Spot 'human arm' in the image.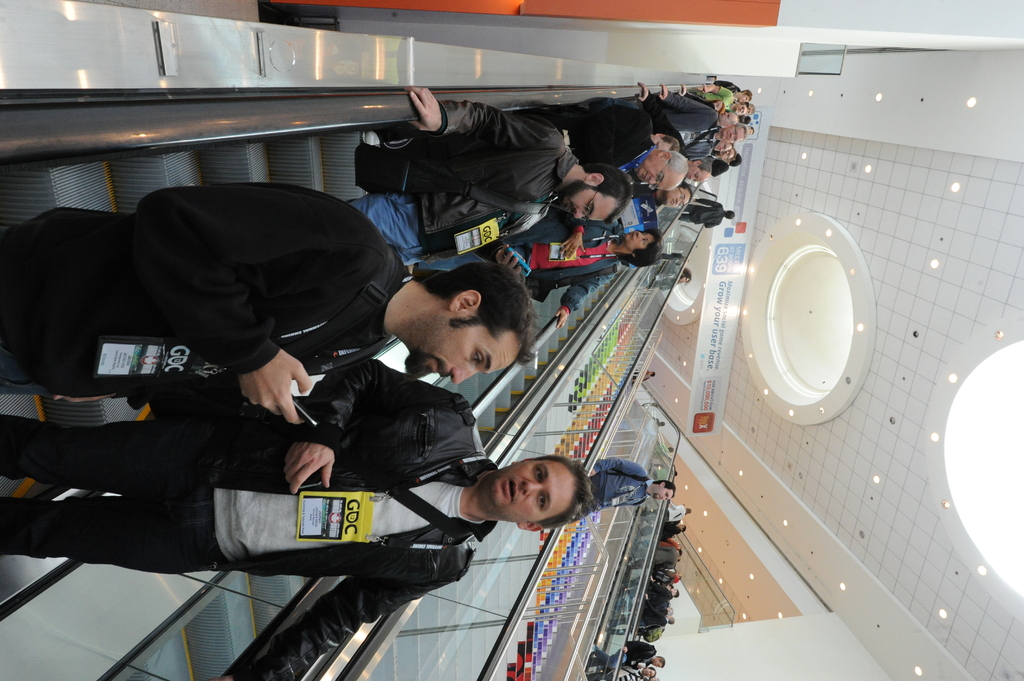
'human arm' found at {"x1": 275, "y1": 355, "x2": 463, "y2": 496}.
